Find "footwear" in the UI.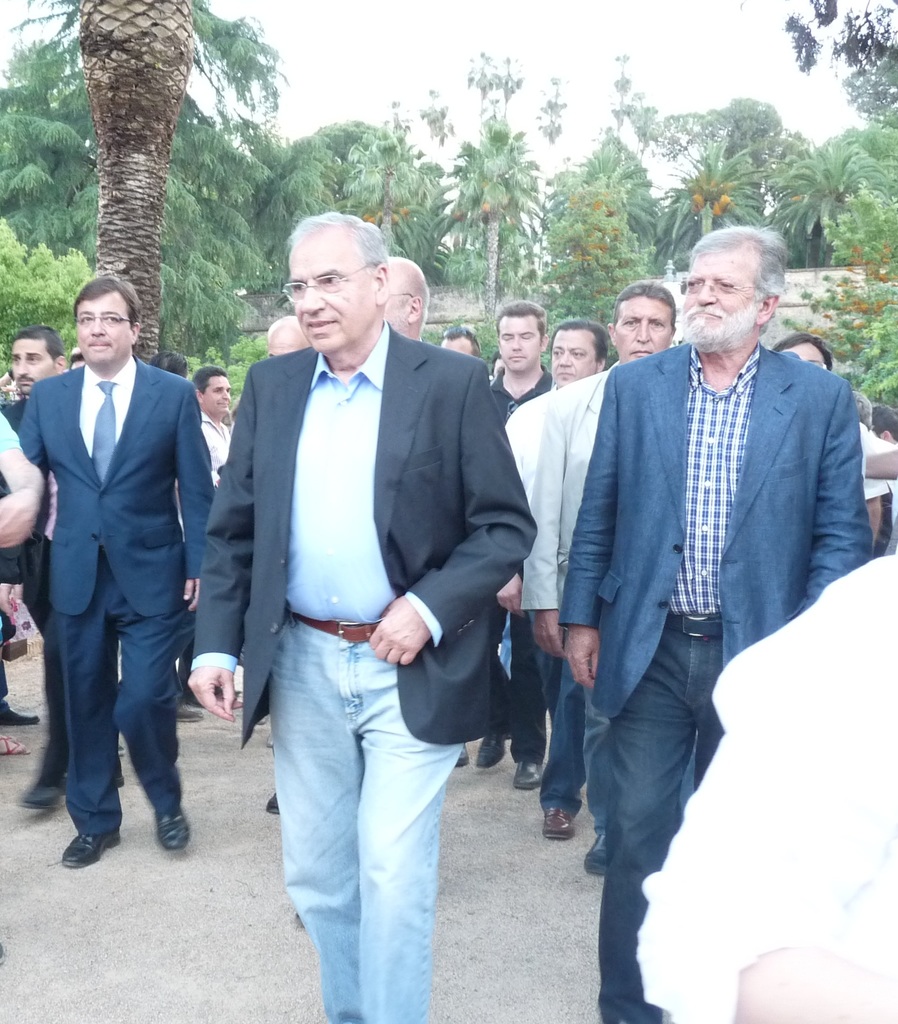
UI element at region(0, 732, 33, 755).
